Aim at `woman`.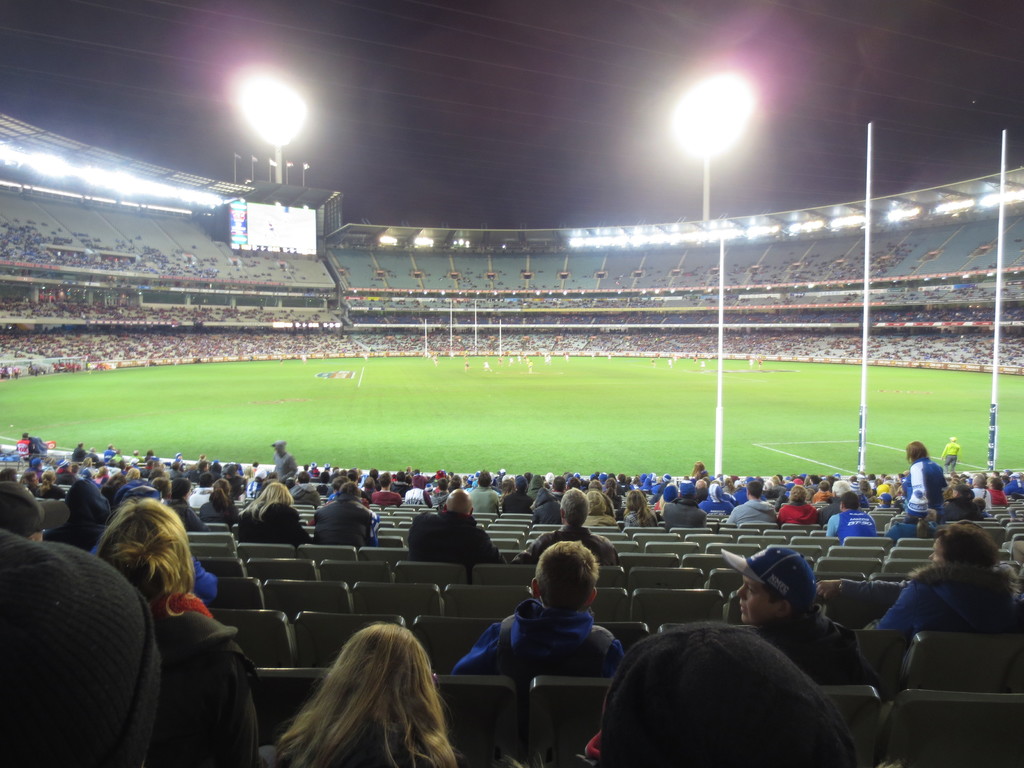
Aimed at (627, 495, 661, 527).
